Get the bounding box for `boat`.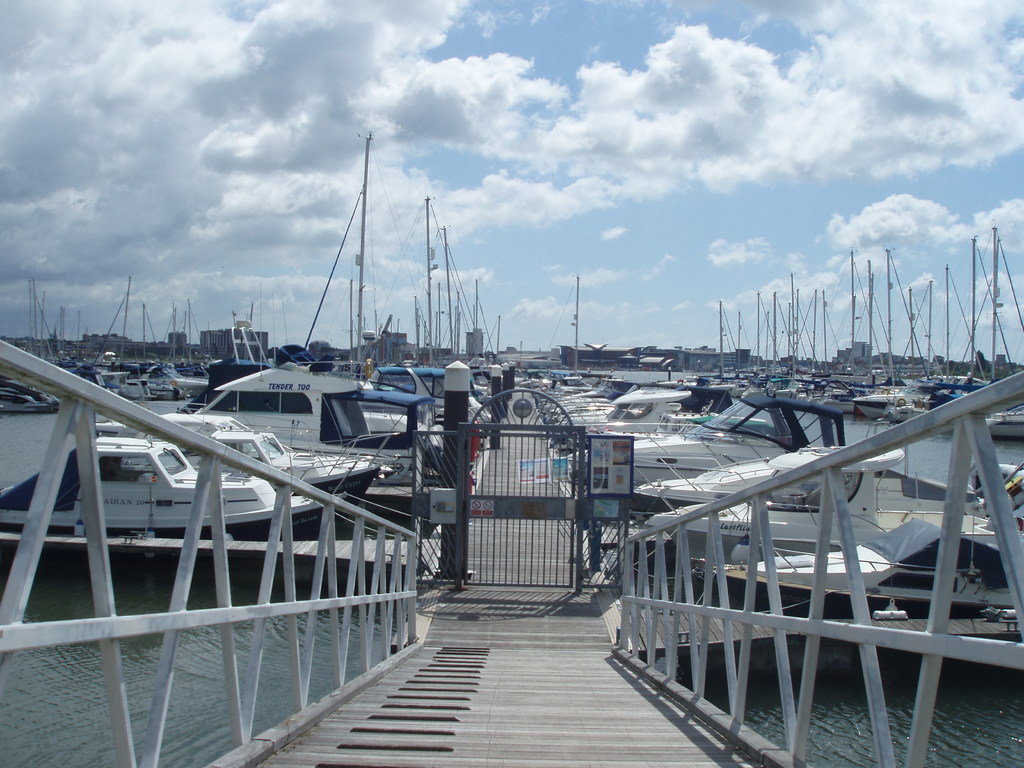
bbox(76, 407, 376, 524).
